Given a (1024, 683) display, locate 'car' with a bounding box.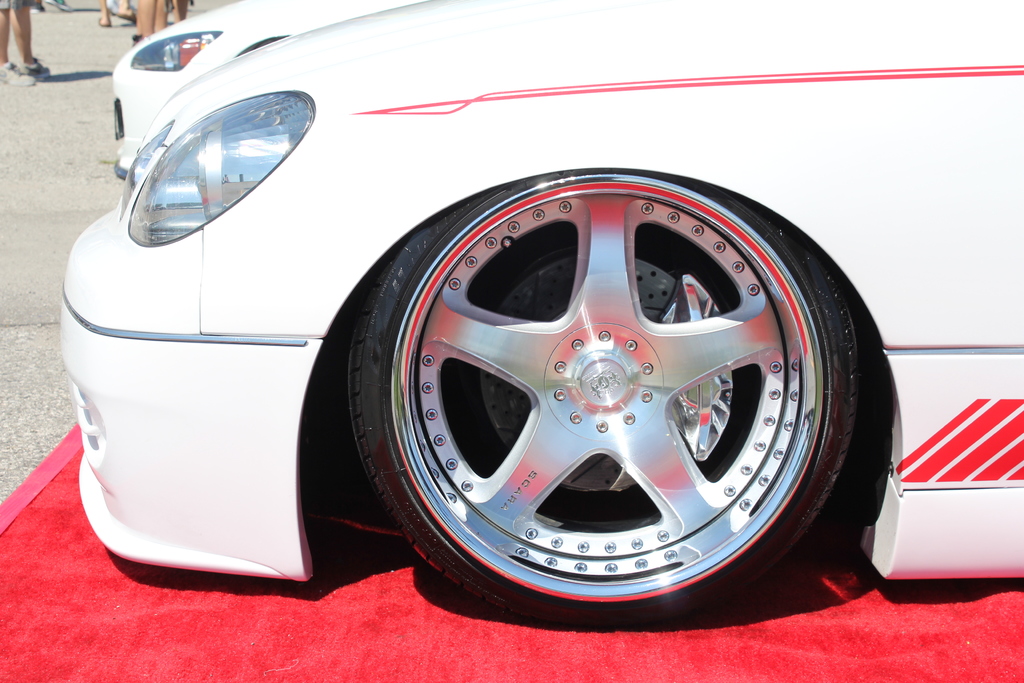
Located: {"x1": 61, "y1": 1, "x2": 1023, "y2": 628}.
